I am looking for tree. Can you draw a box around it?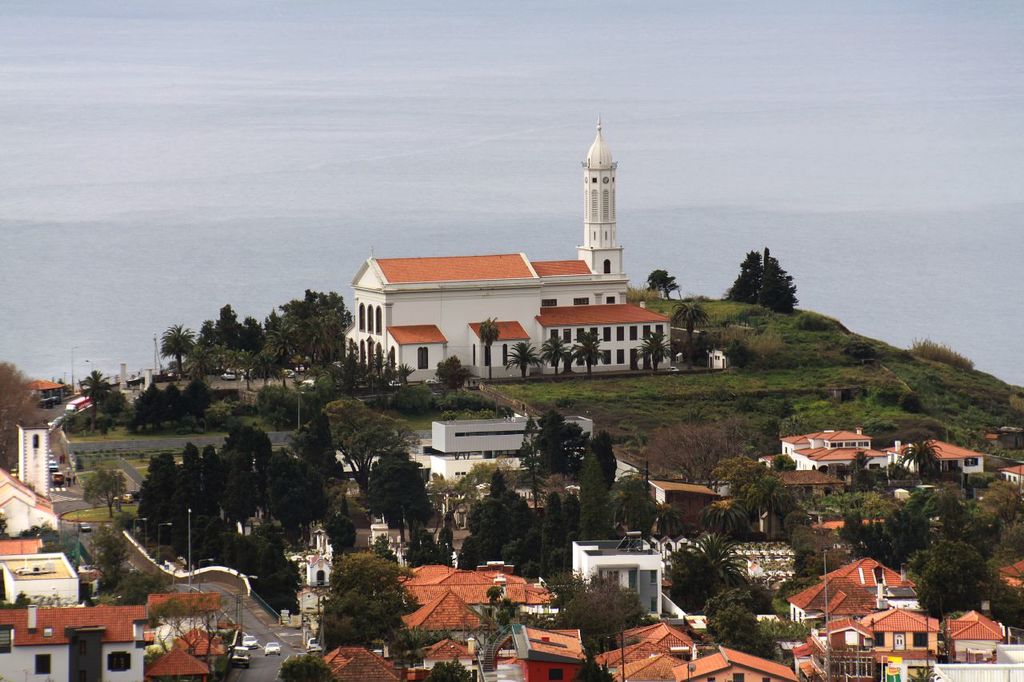
Sure, the bounding box is region(103, 391, 123, 429).
